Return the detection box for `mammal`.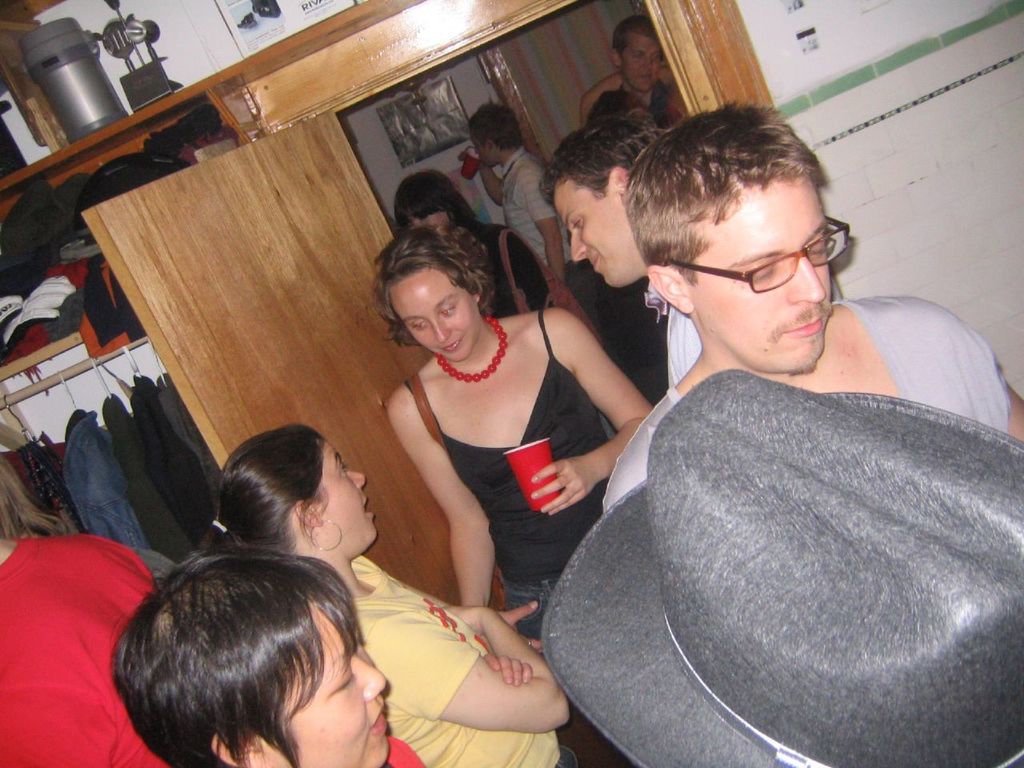
[x1=204, y1=416, x2=570, y2=767].
